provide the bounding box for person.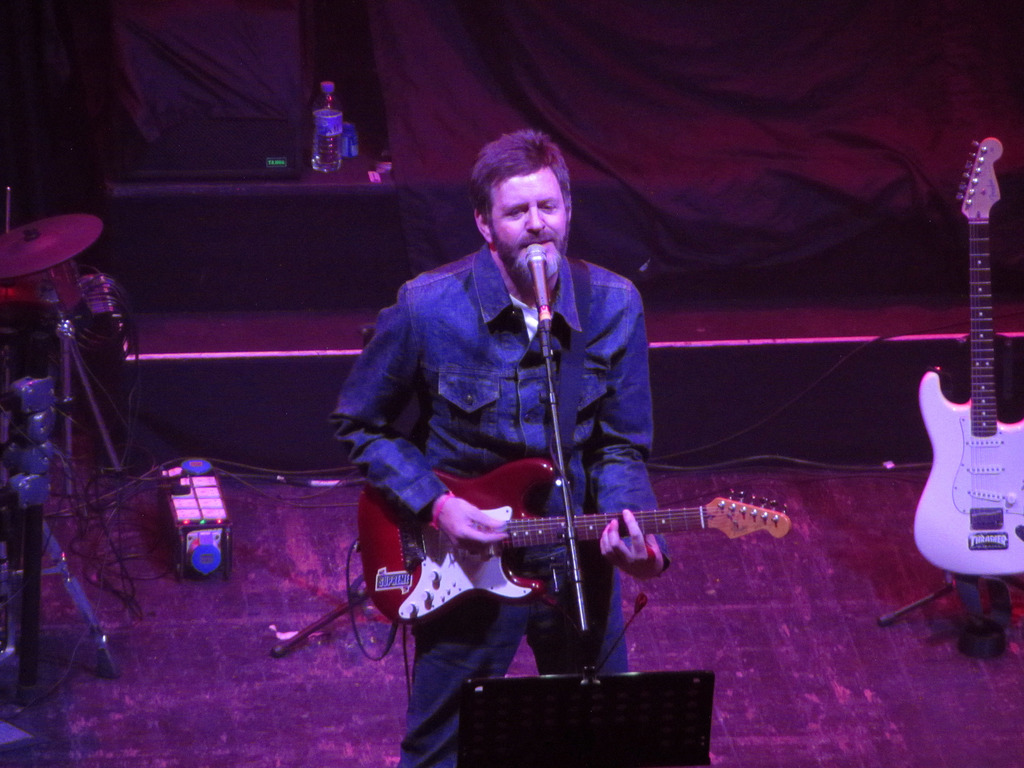
left=325, top=132, right=660, bottom=767.
